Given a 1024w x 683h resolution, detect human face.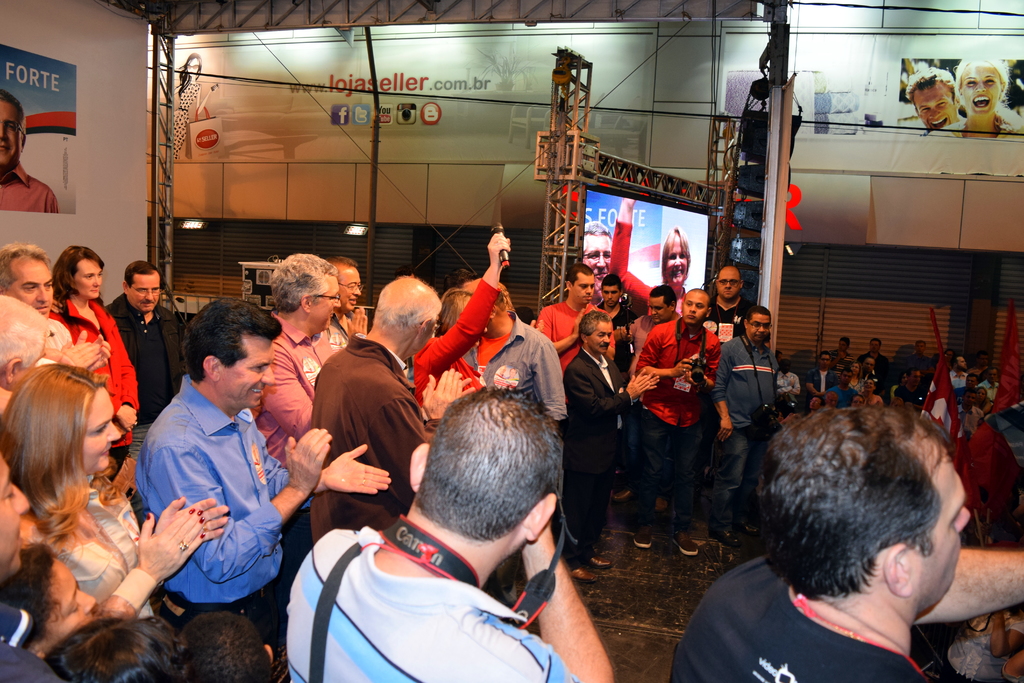
l=960, t=63, r=1005, b=122.
